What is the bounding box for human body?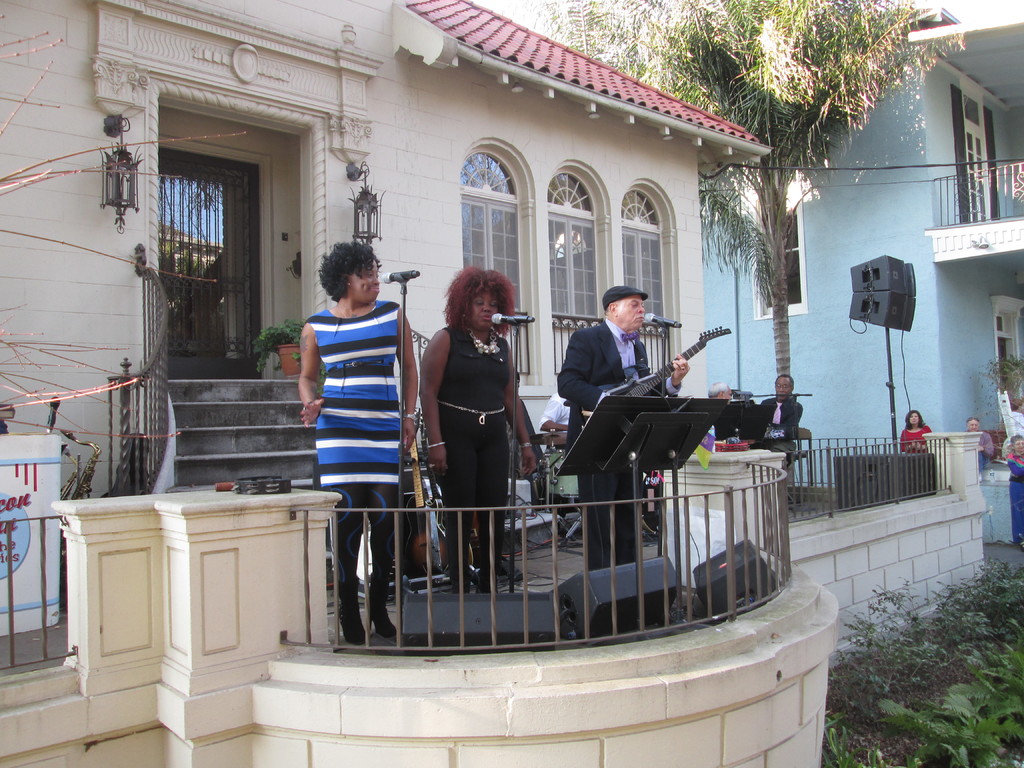
<box>977,435,995,478</box>.
